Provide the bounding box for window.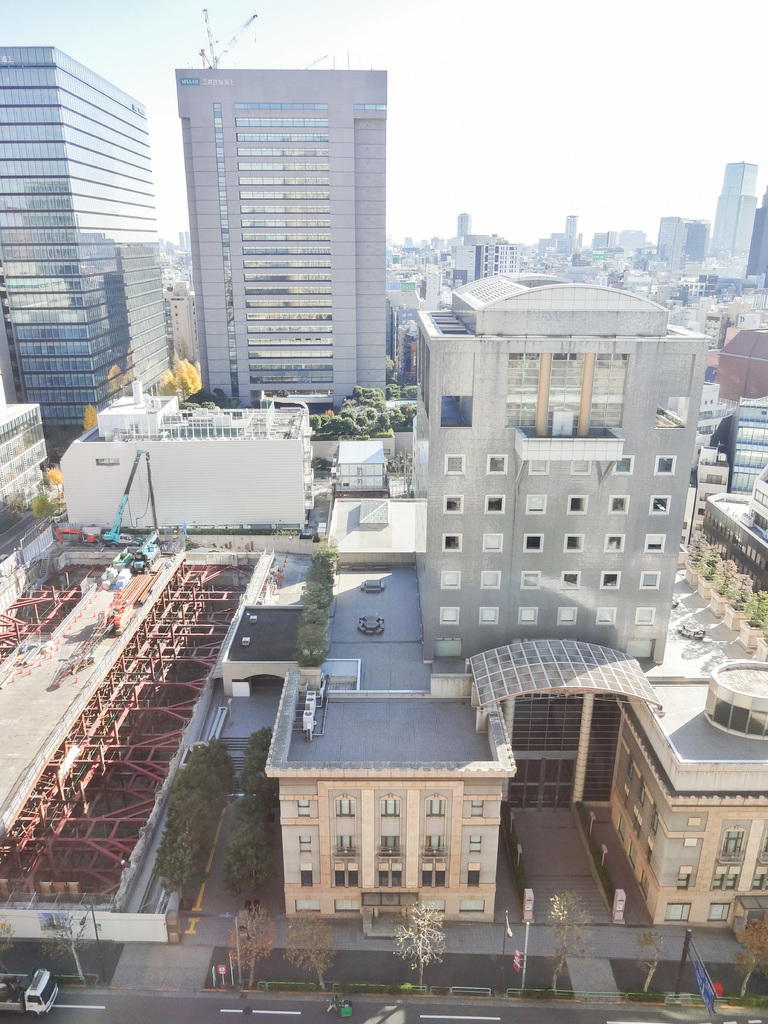
<region>593, 606, 621, 625</region>.
